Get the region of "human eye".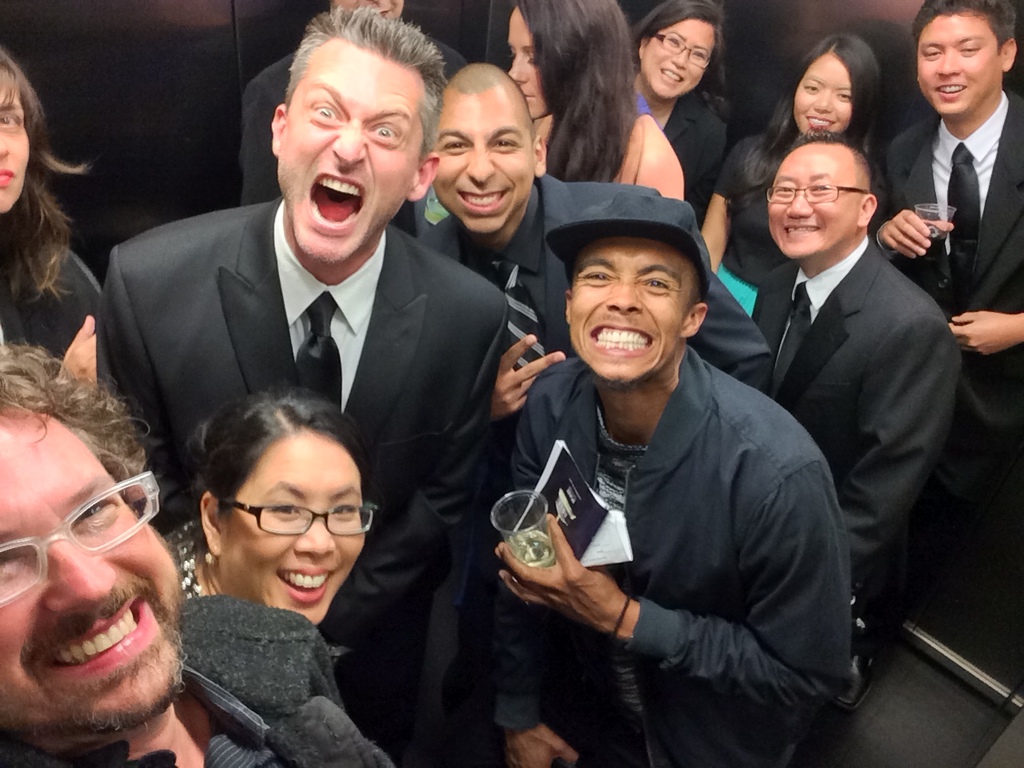
<box>268,502,302,520</box>.
